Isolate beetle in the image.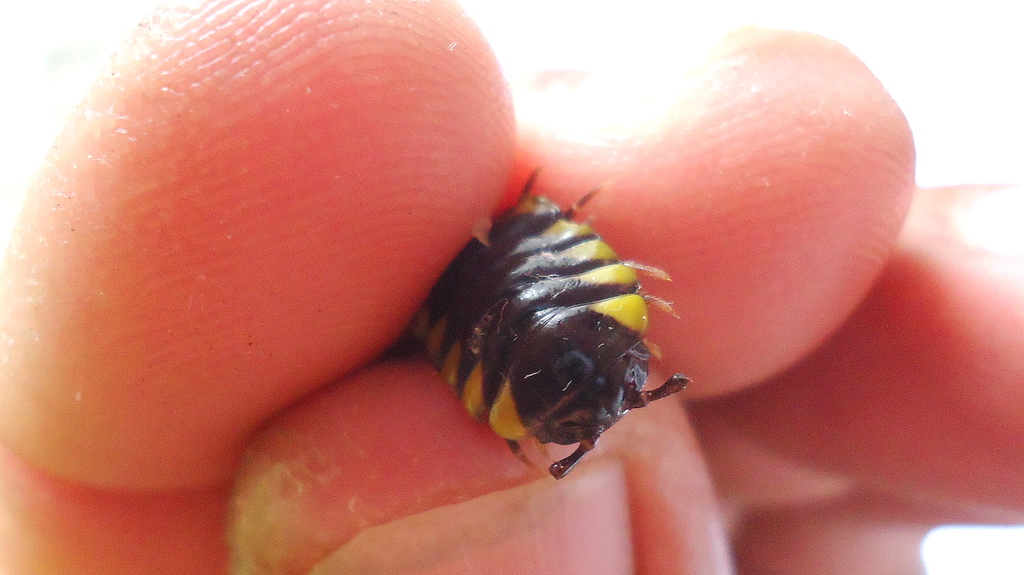
Isolated region: 409, 190, 687, 475.
